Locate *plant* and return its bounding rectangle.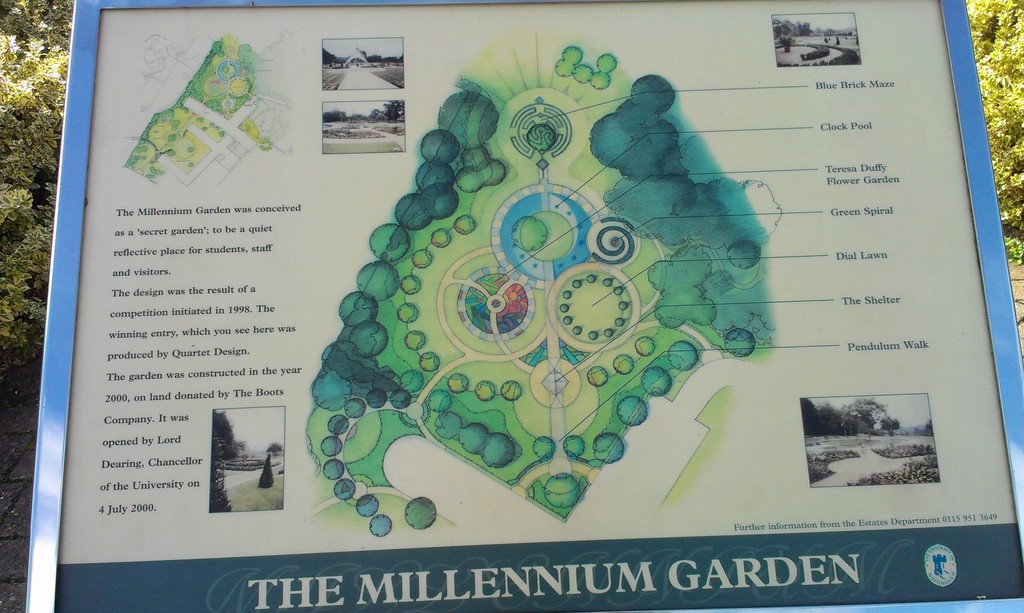
(left=781, top=51, right=858, bottom=66).
